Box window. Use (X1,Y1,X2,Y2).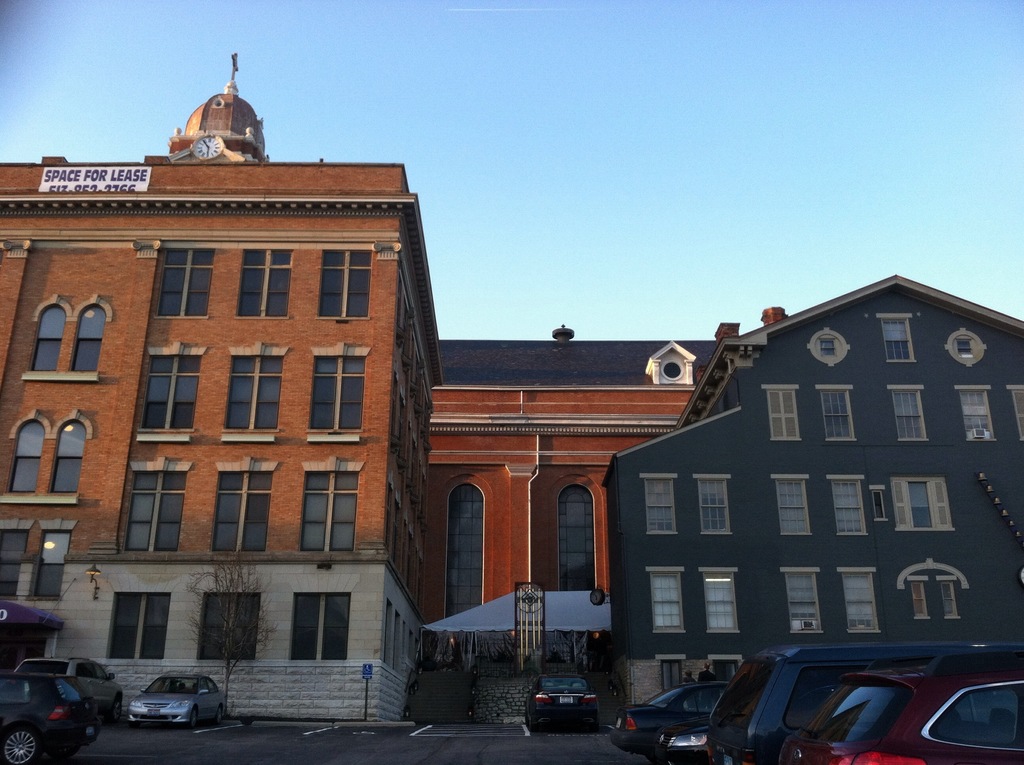
(661,654,686,693).
